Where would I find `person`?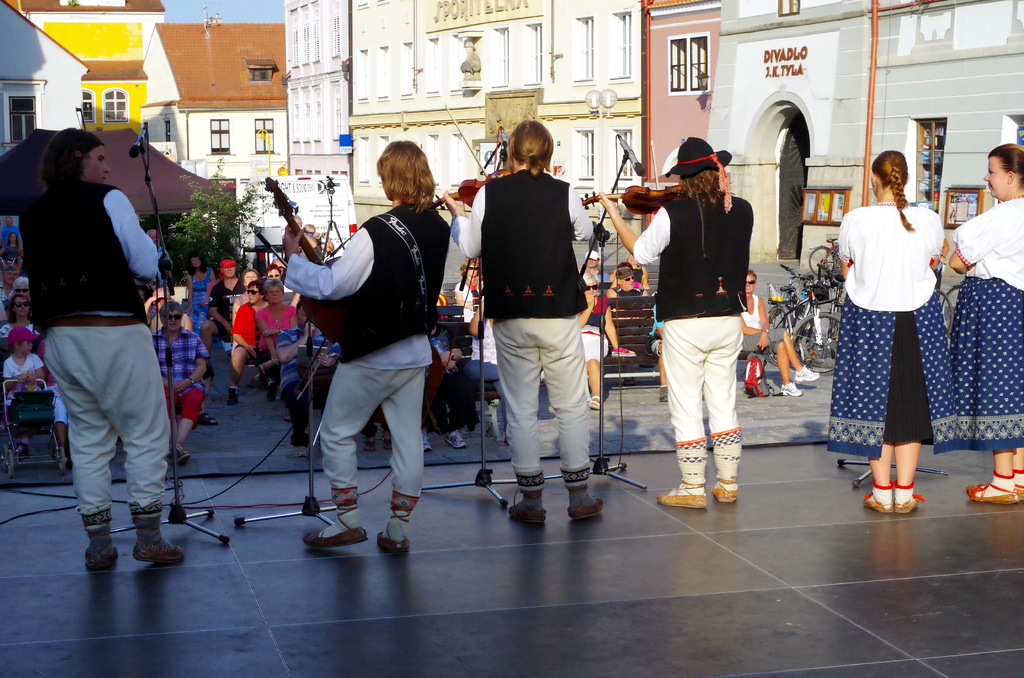
At 274:146:461:561.
